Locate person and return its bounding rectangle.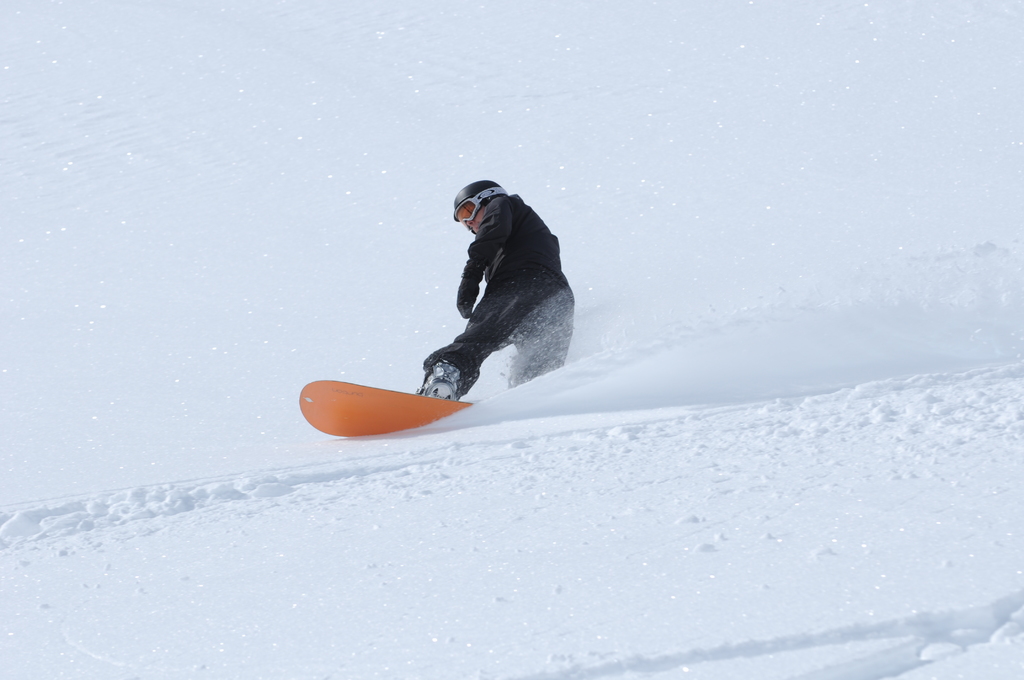
Rect(405, 180, 561, 408).
